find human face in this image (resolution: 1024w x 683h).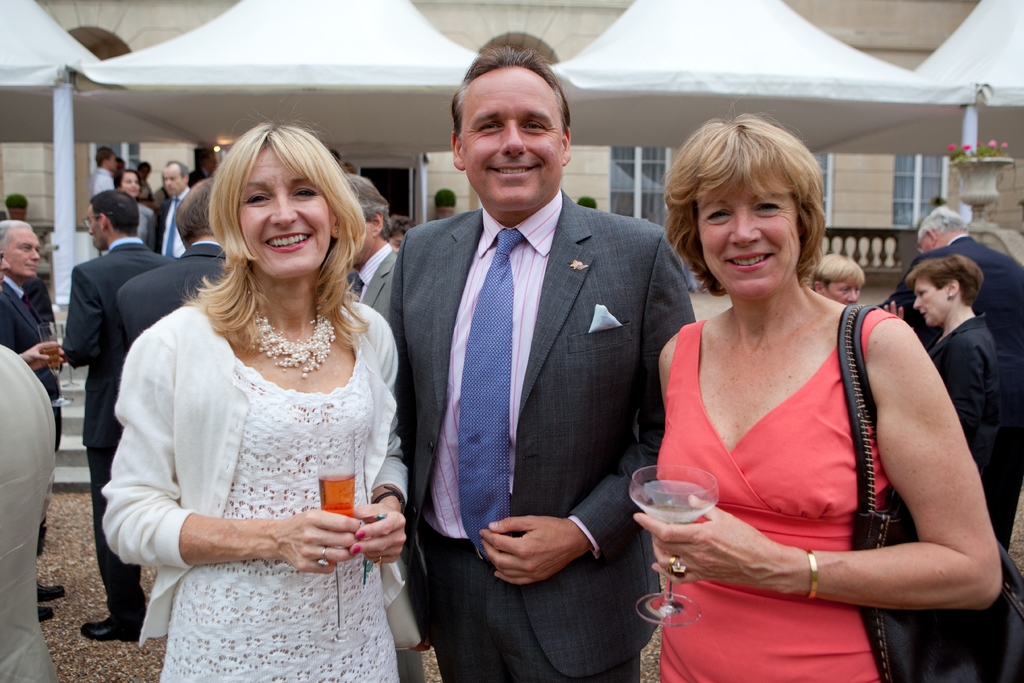
l=240, t=145, r=333, b=273.
